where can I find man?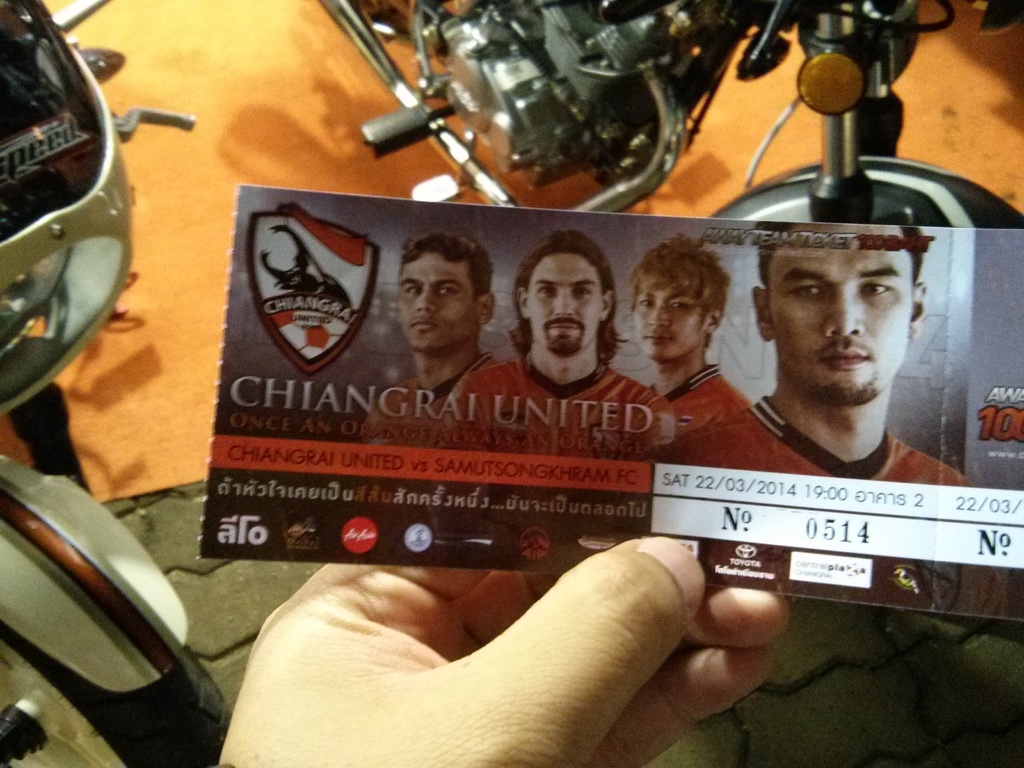
You can find it at l=673, t=191, r=979, b=509.
